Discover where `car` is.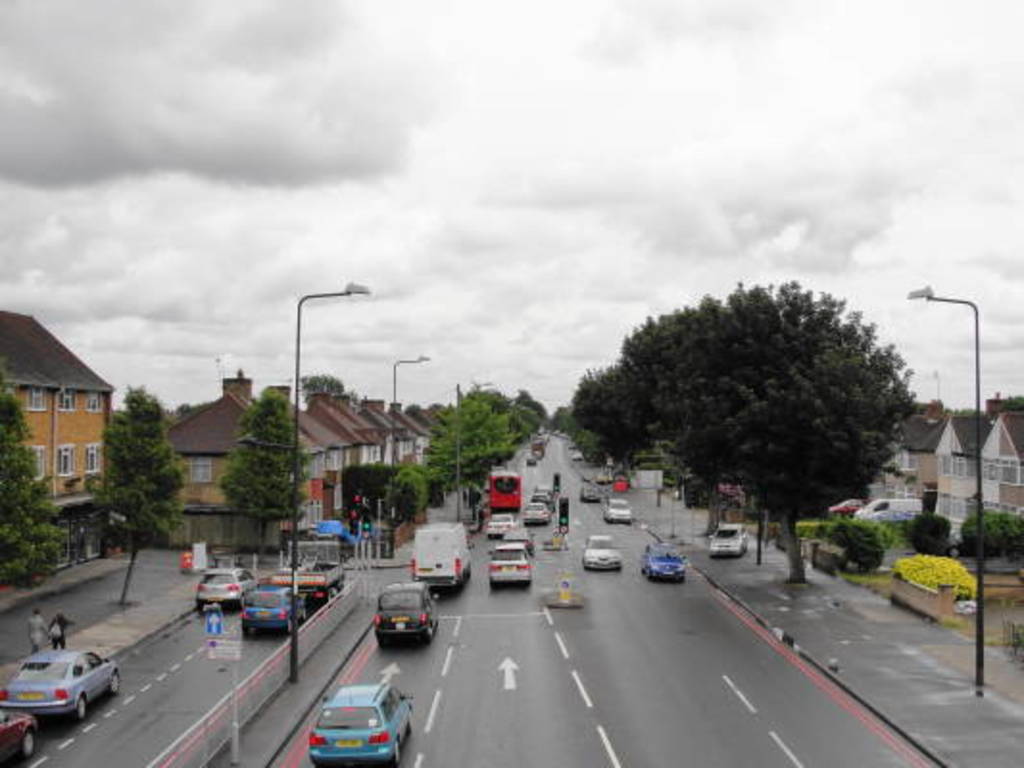
Discovered at (left=373, top=578, right=444, bottom=641).
